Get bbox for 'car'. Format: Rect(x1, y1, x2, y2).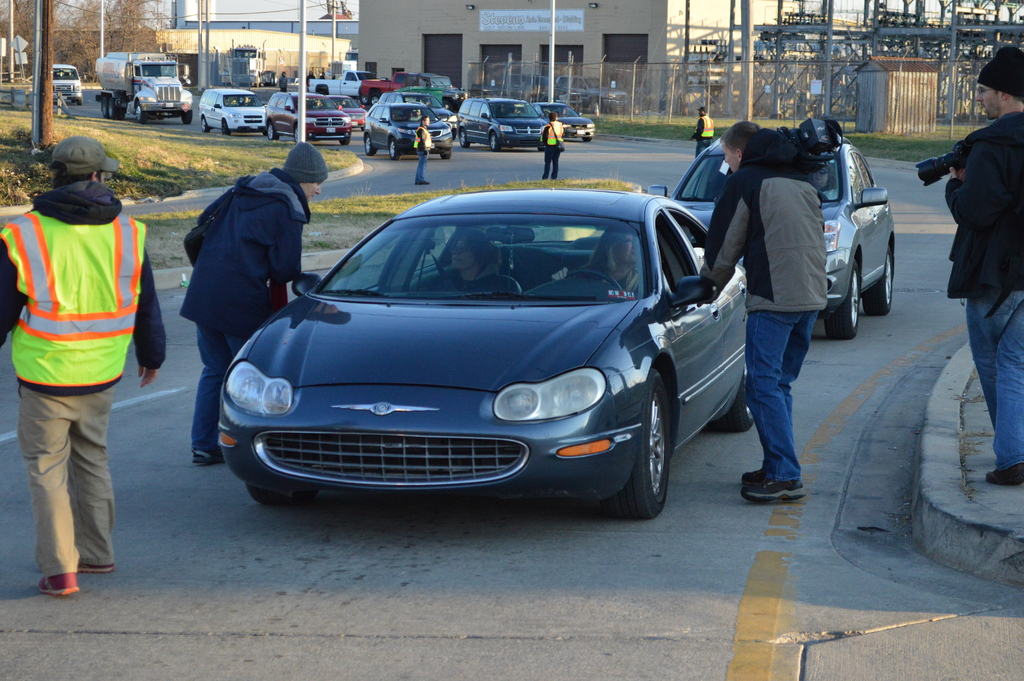
Rect(204, 182, 755, 528).
